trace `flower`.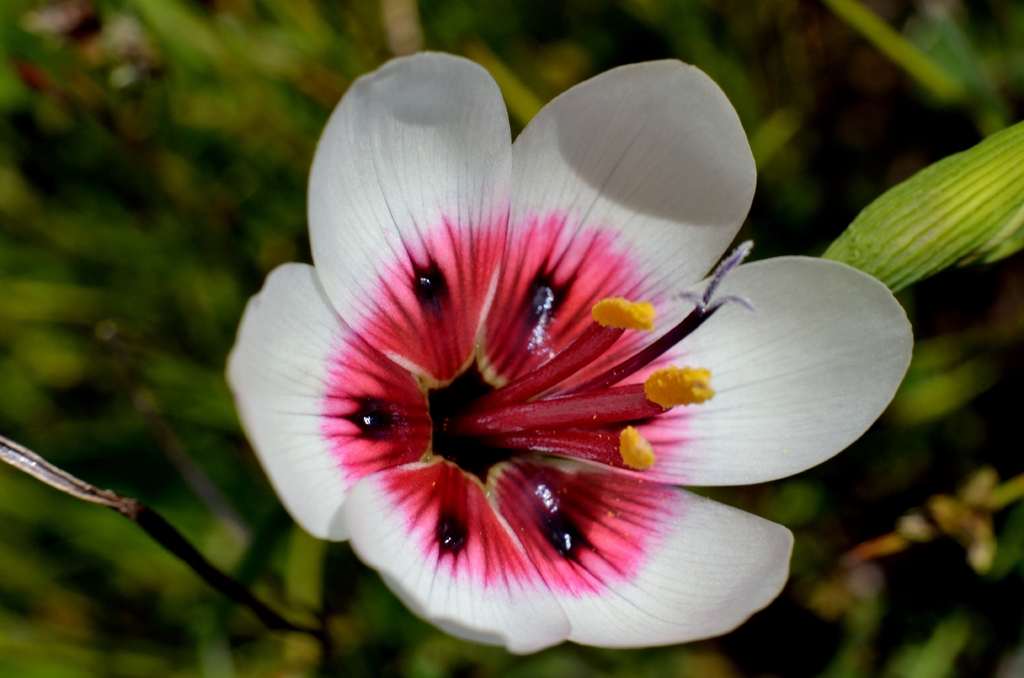
Traced to 192,36,943,677.
